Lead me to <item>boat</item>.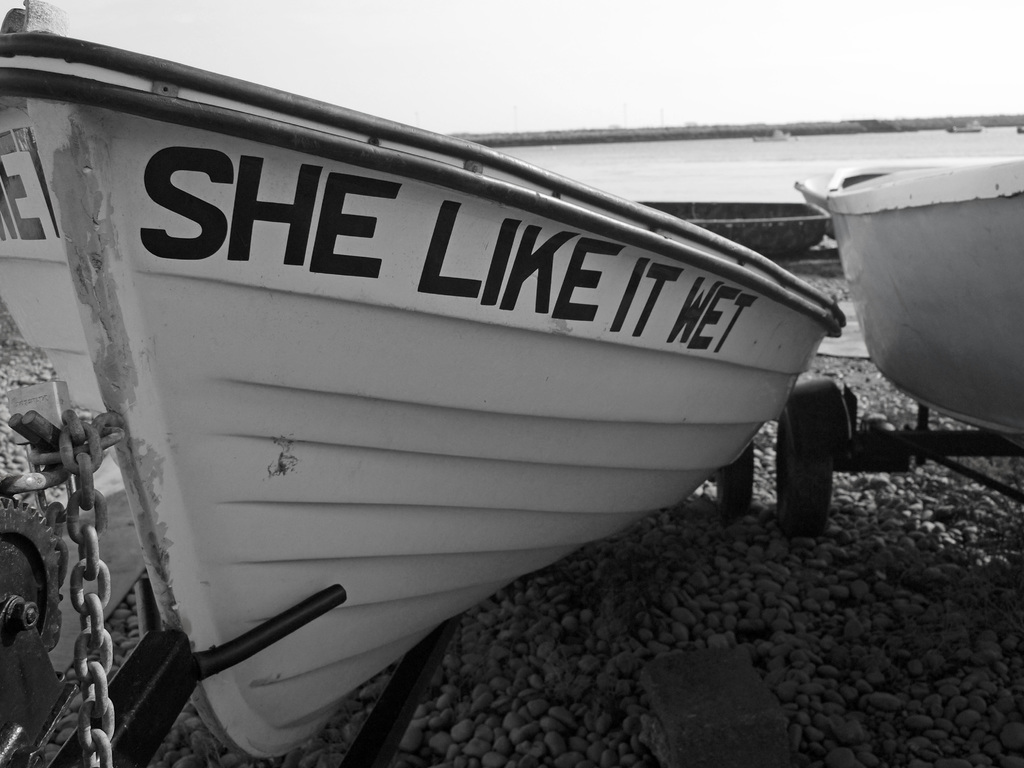
Lead to (16,27,879,668).
